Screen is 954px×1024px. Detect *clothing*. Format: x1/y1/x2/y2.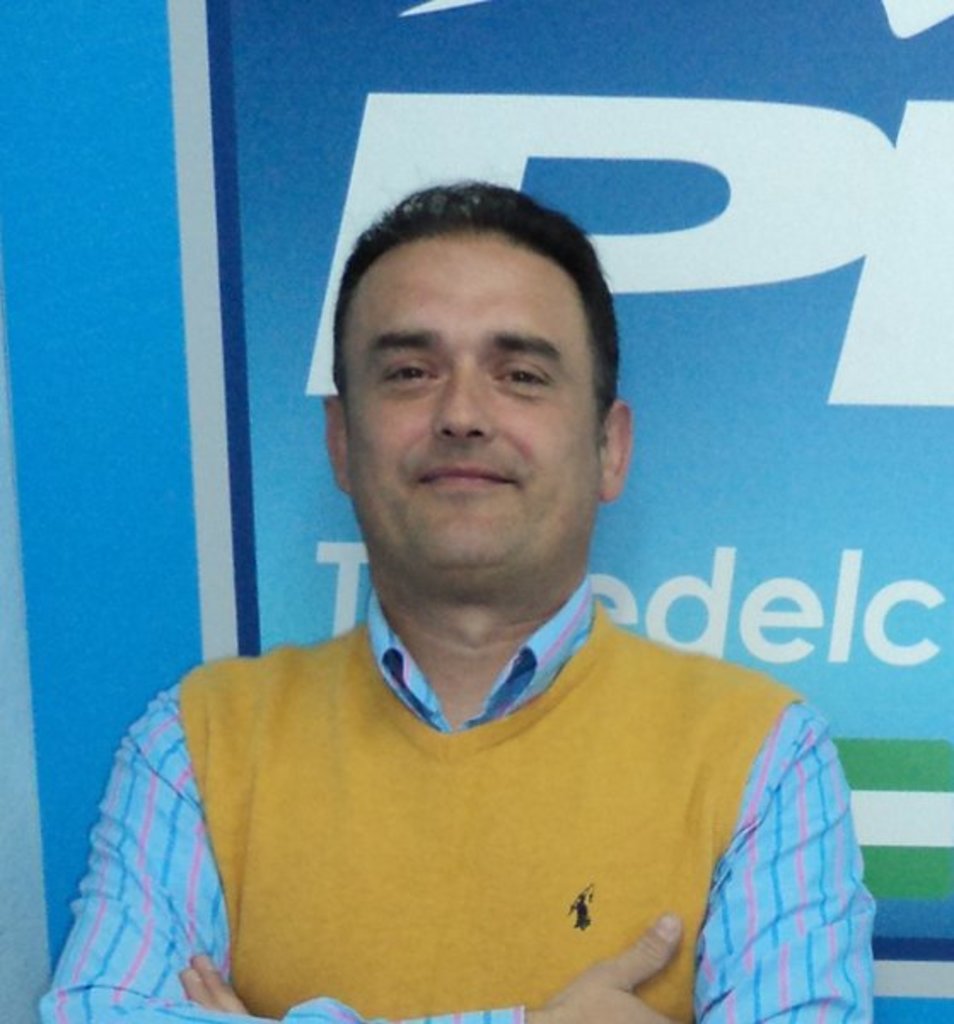
29/572/879/1022.
